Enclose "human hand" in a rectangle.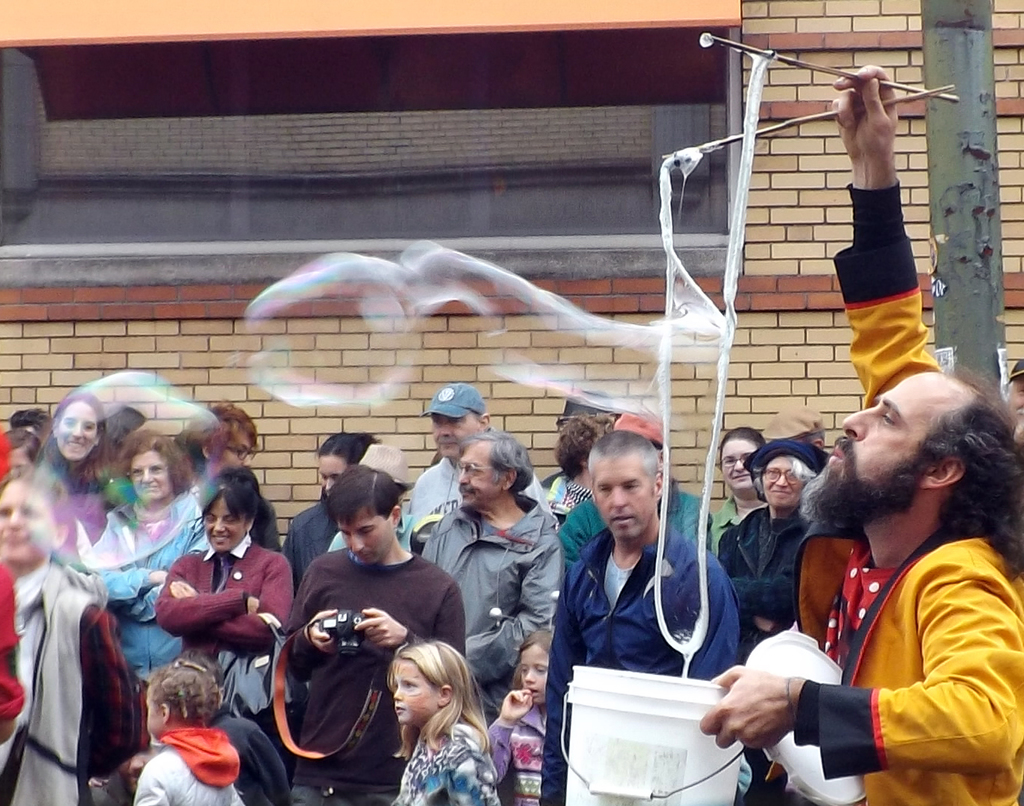
box=[826, 59, 903, 170].
